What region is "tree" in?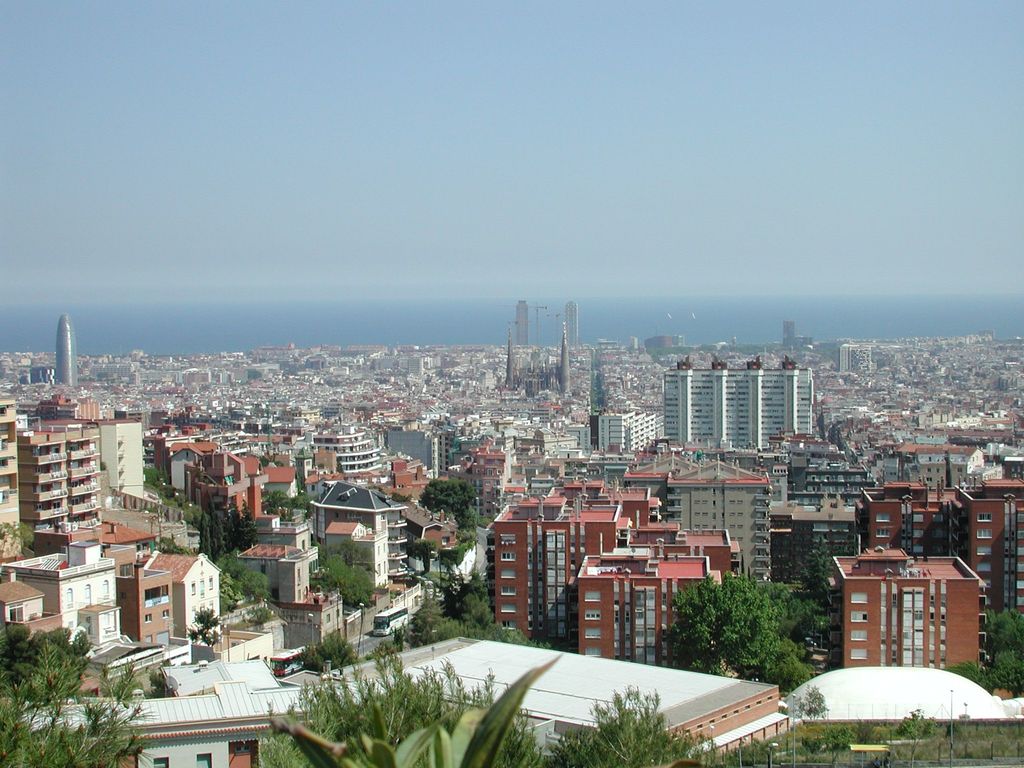
bbox=(892, 707, 938, 767).
